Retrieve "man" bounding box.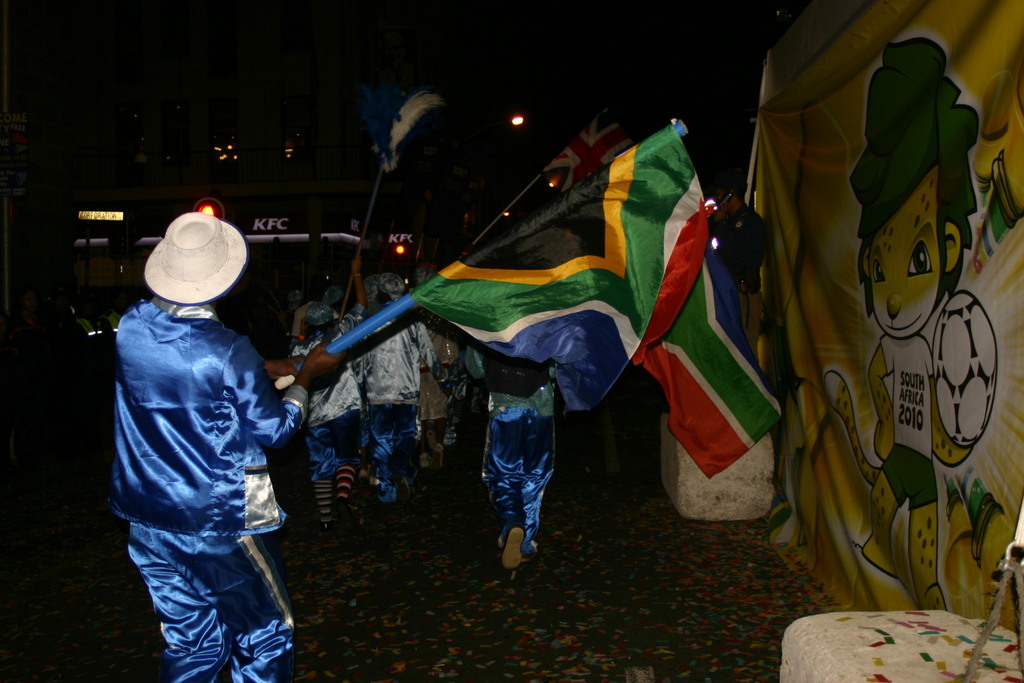
Bounding box: [117,213,348,682].
